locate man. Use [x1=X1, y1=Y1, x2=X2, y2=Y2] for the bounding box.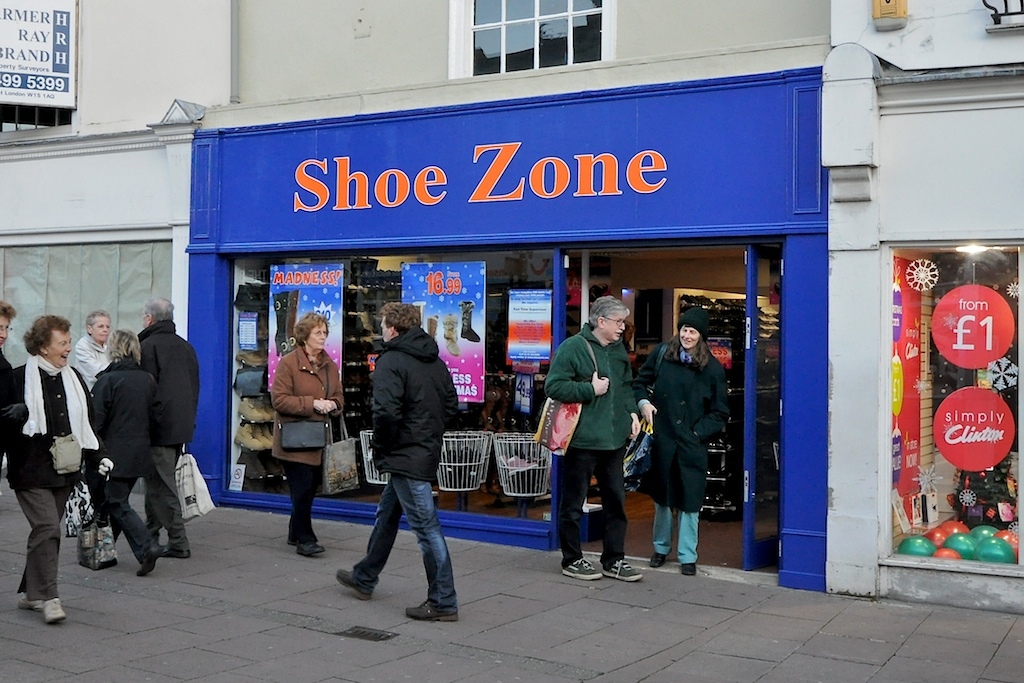
[x1=549, y1=294, x2=647, y2=583].
